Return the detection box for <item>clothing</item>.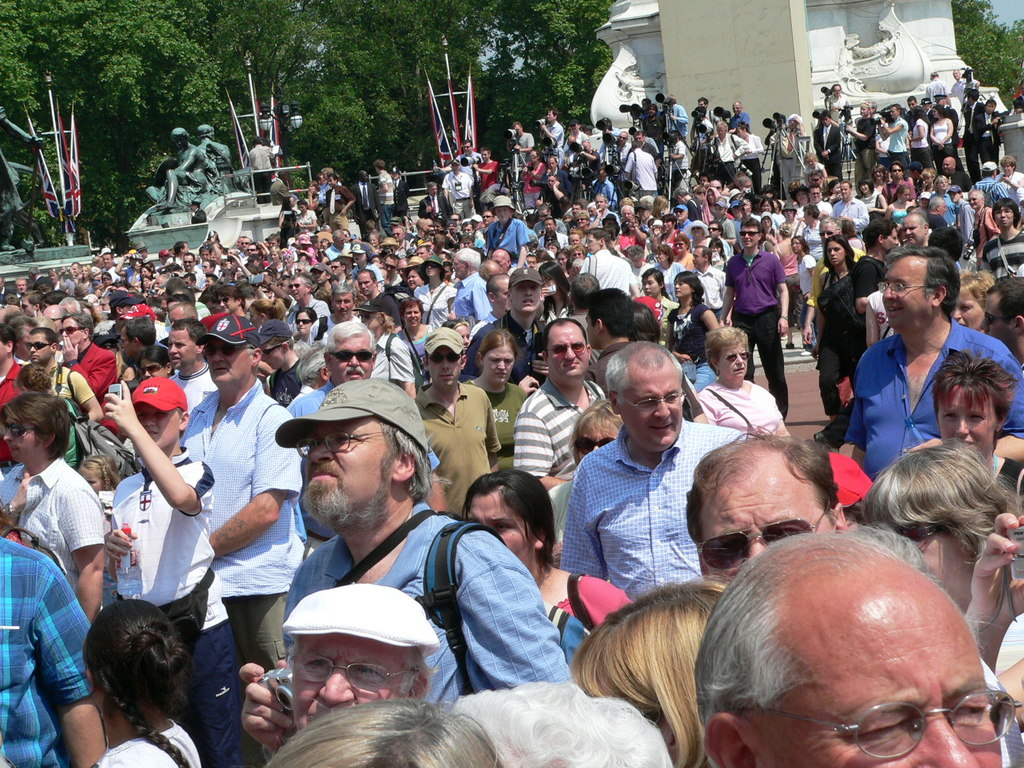
detection(581, 253, 638, 298).
